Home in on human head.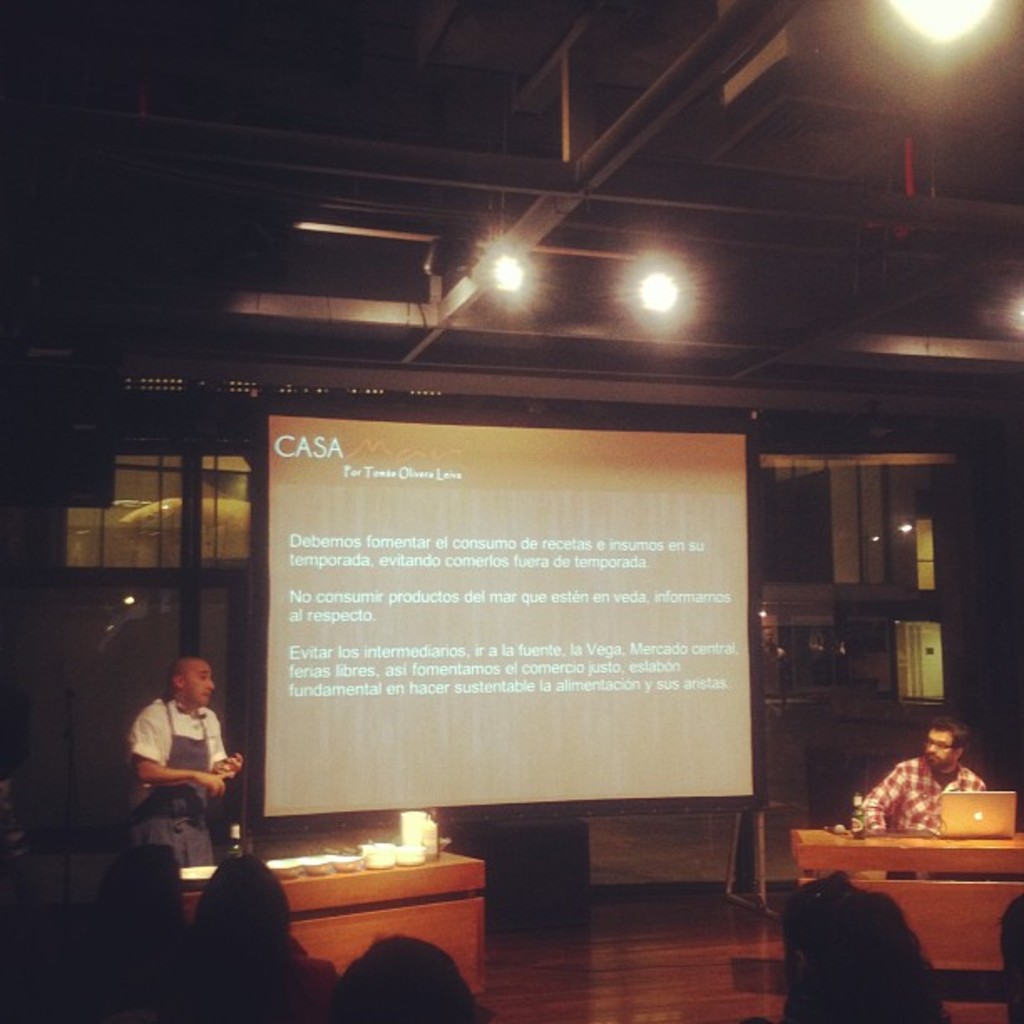
Homed in at (336,939,474,1022).
